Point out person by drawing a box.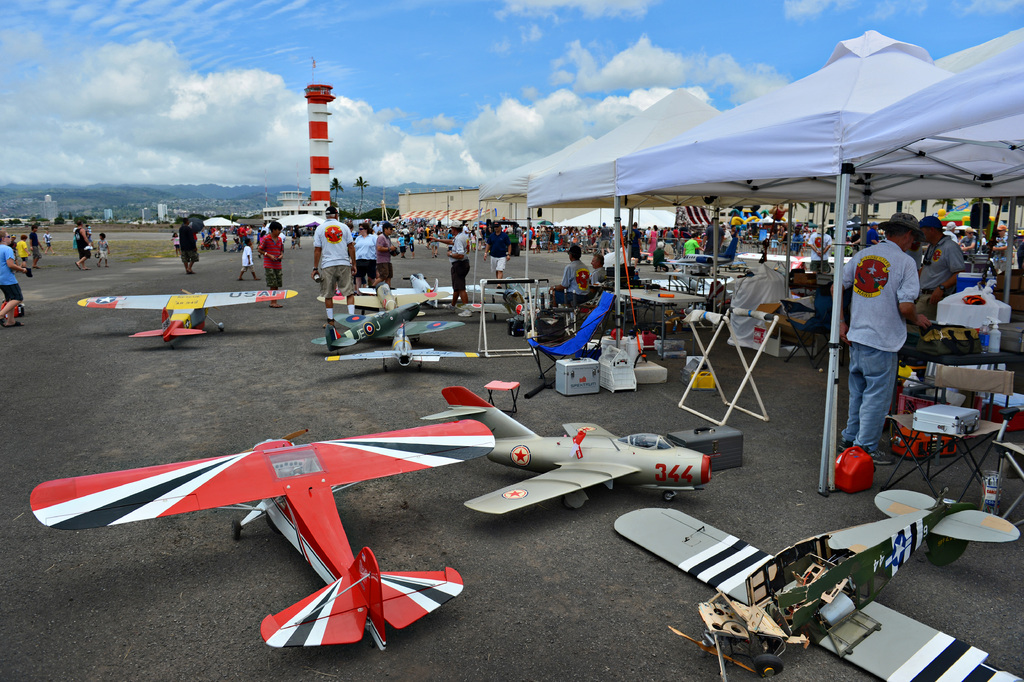
687/223/735/278.
